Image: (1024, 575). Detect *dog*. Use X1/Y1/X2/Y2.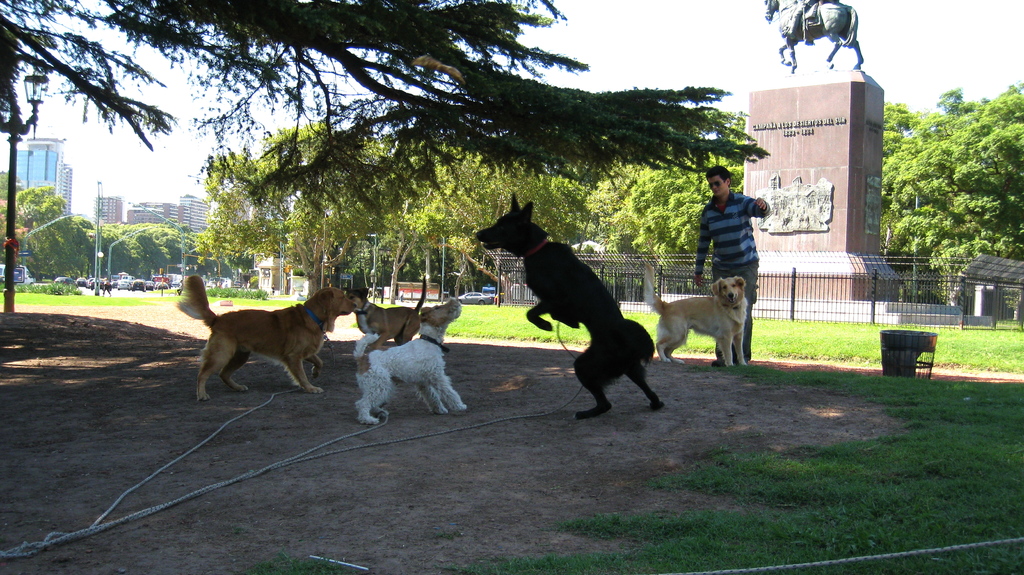
177/266/364/404.
